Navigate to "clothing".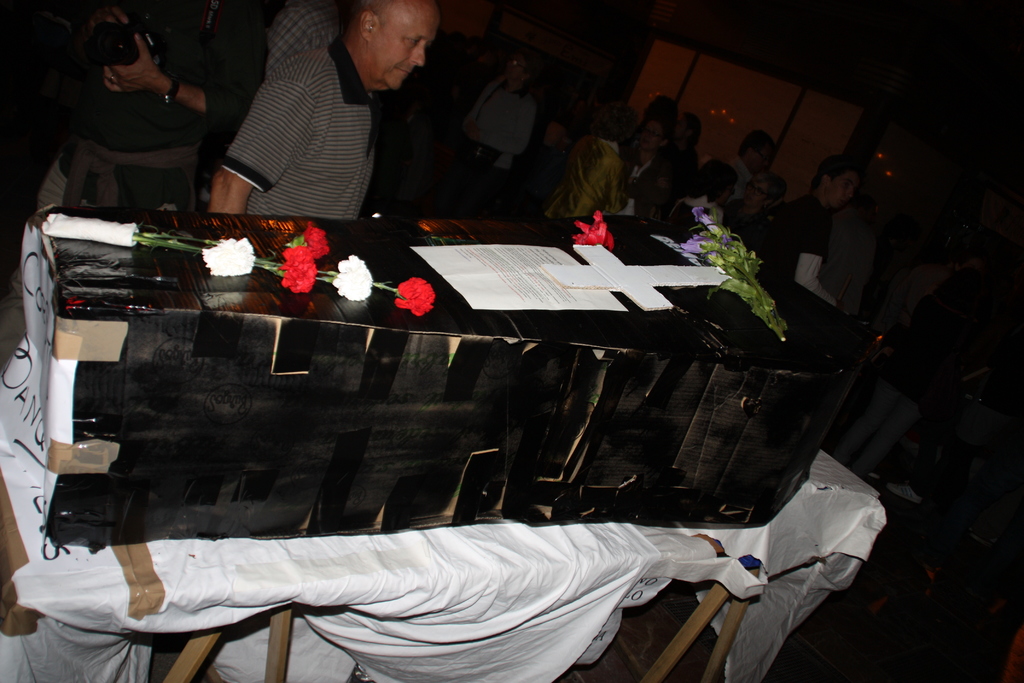
Navigation target: Rect(205, 21, 399, 227).
